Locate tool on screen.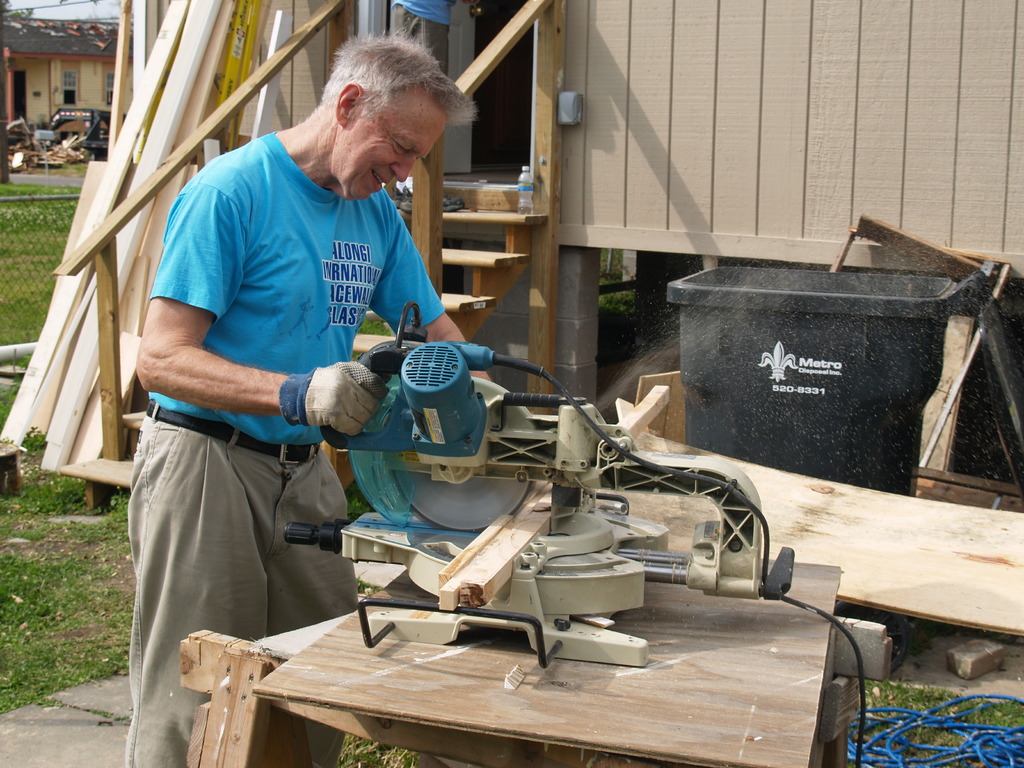
On screen at 323/300/632/534.
